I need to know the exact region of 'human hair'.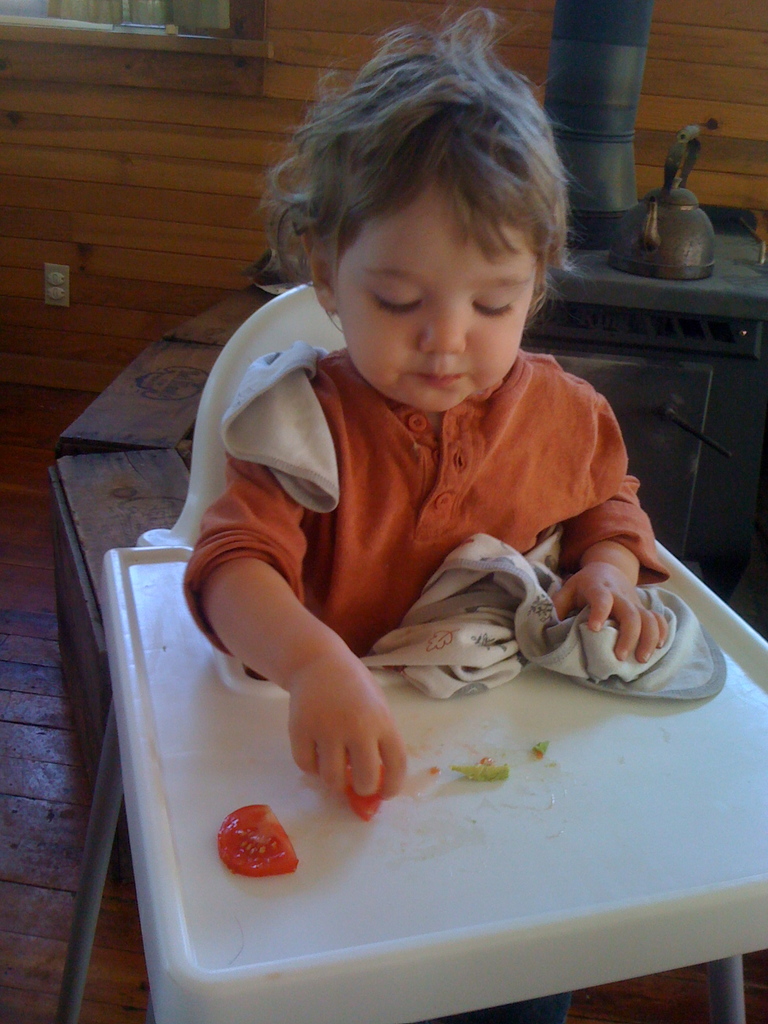
Region: {"left": 248, "top": 0, "right": 588, "bottom": 335}.
